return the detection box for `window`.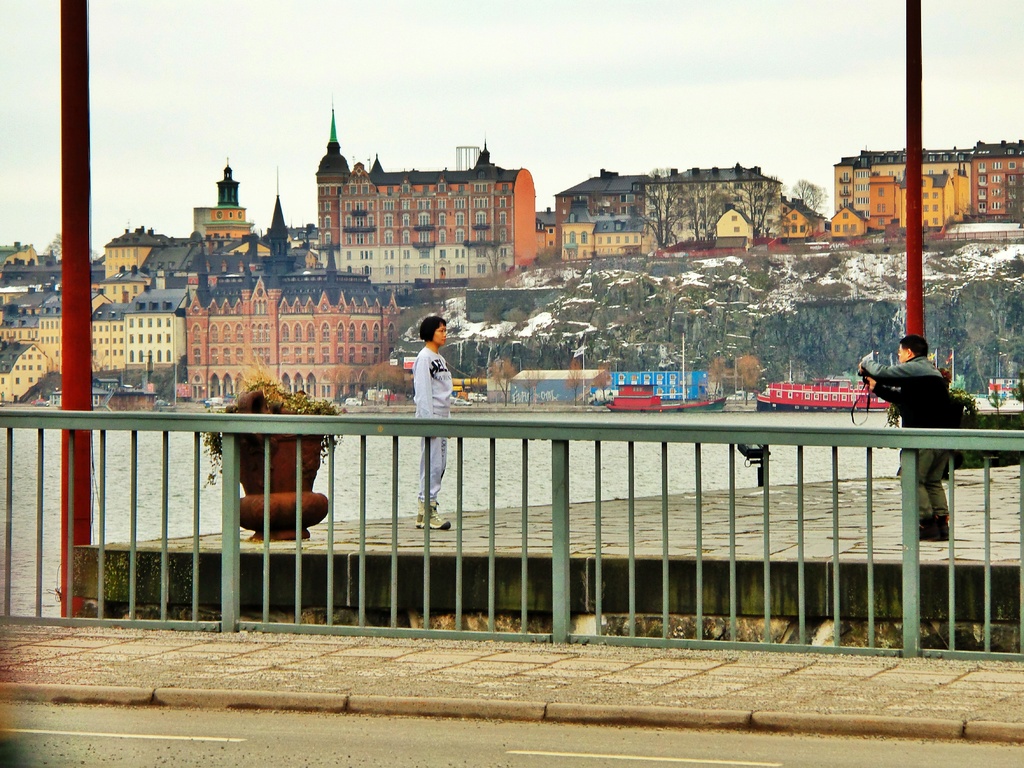
1011,163,1017,170.
